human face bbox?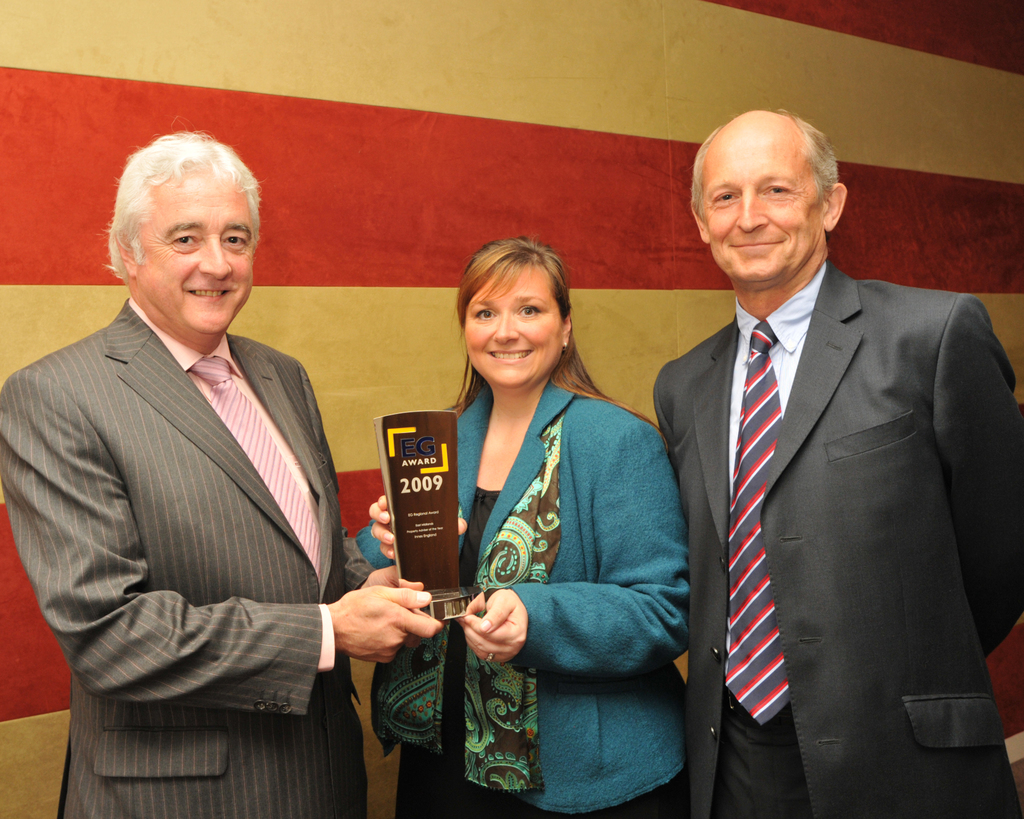
select_region(465, 266, 566, 390)
